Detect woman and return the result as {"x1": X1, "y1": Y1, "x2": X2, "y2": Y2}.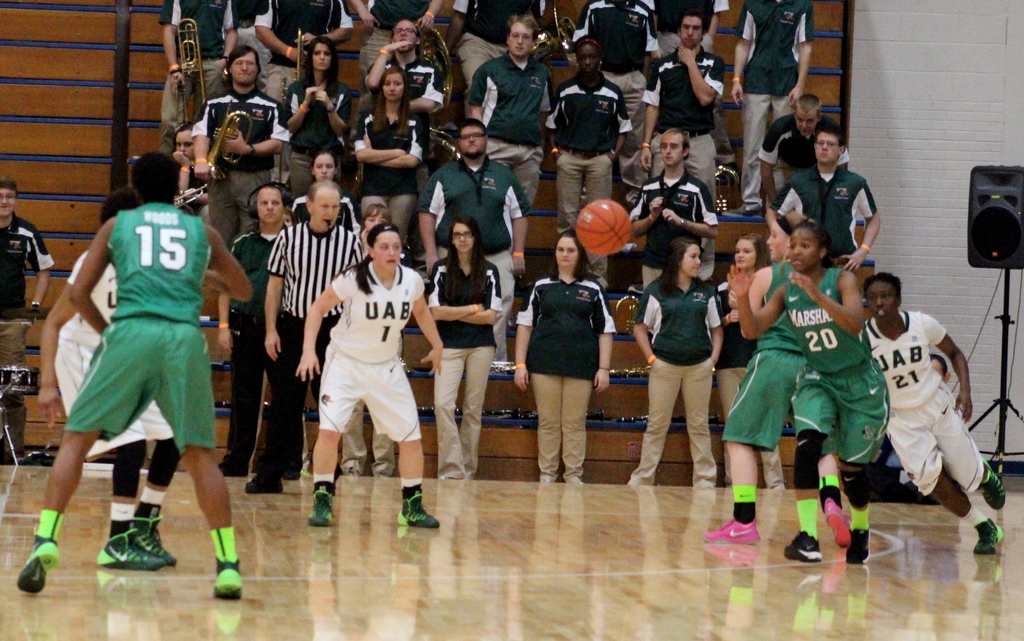
{"x1": 168, "y1": 118, "x2": 218, "y2": 270}.
